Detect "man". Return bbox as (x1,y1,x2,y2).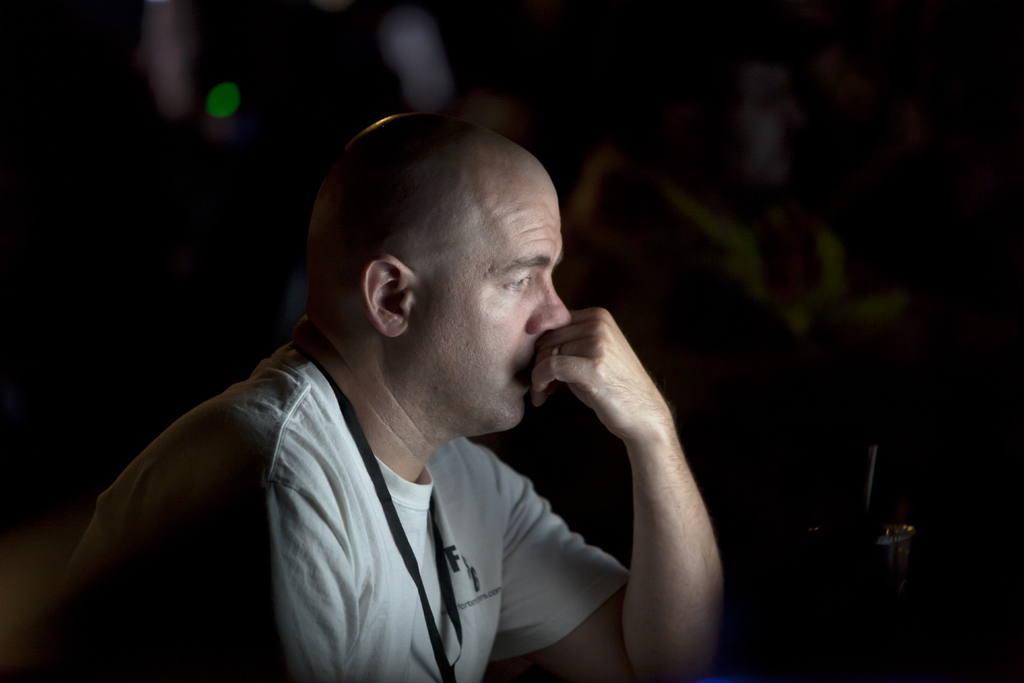
(57,110,738,682).
